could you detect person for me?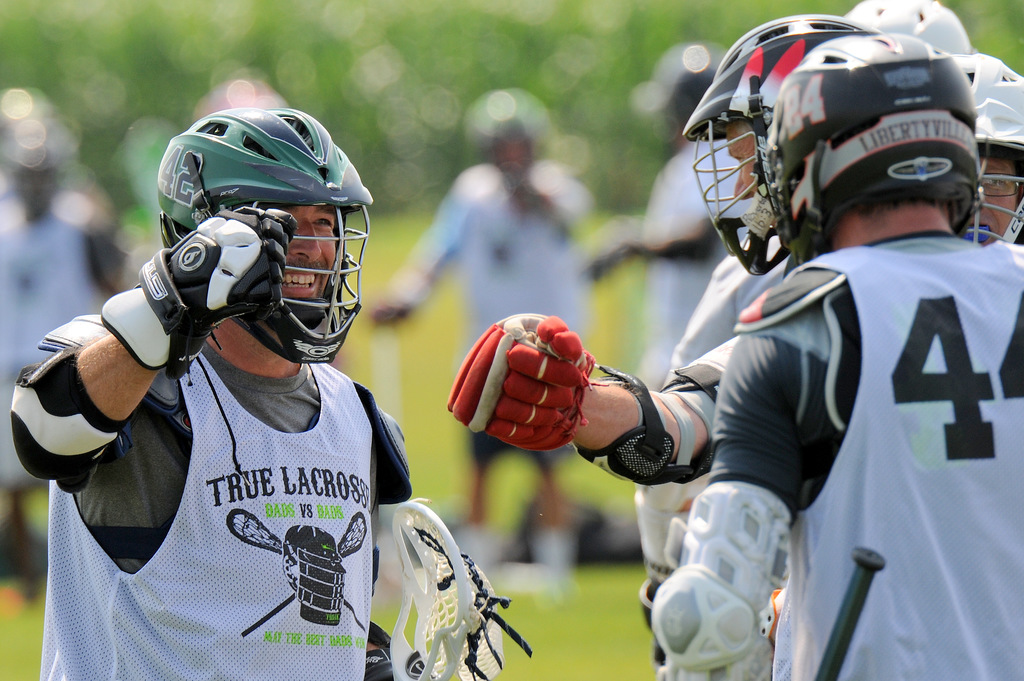
Detection result: [459, 2, 1023, 680].
